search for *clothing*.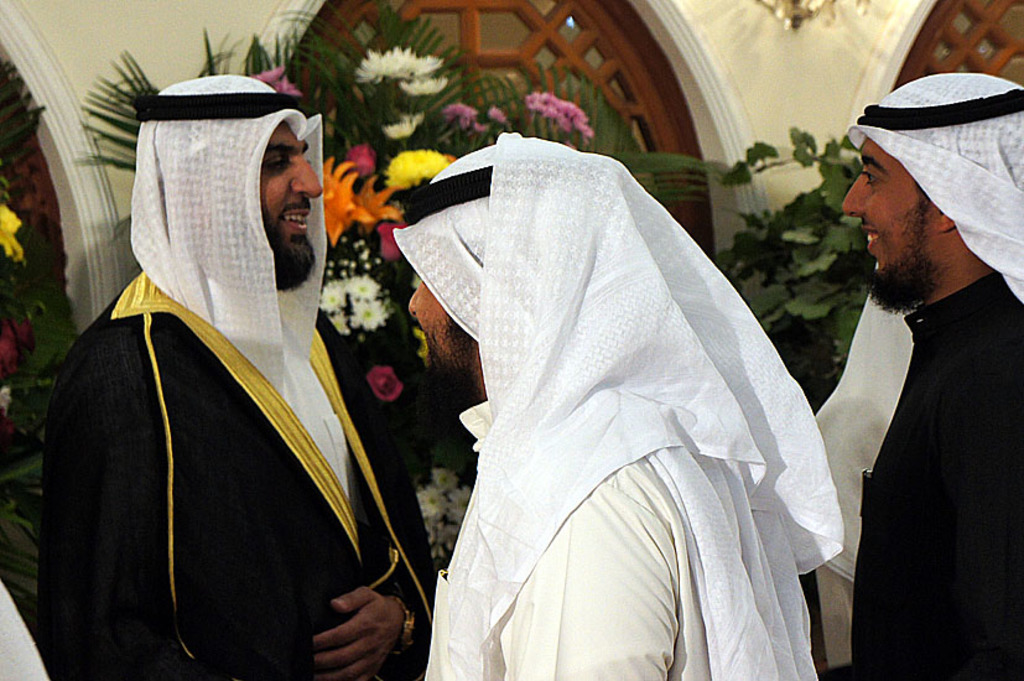
Found at [x1=410, y1=388, x2=814, y2=680].
